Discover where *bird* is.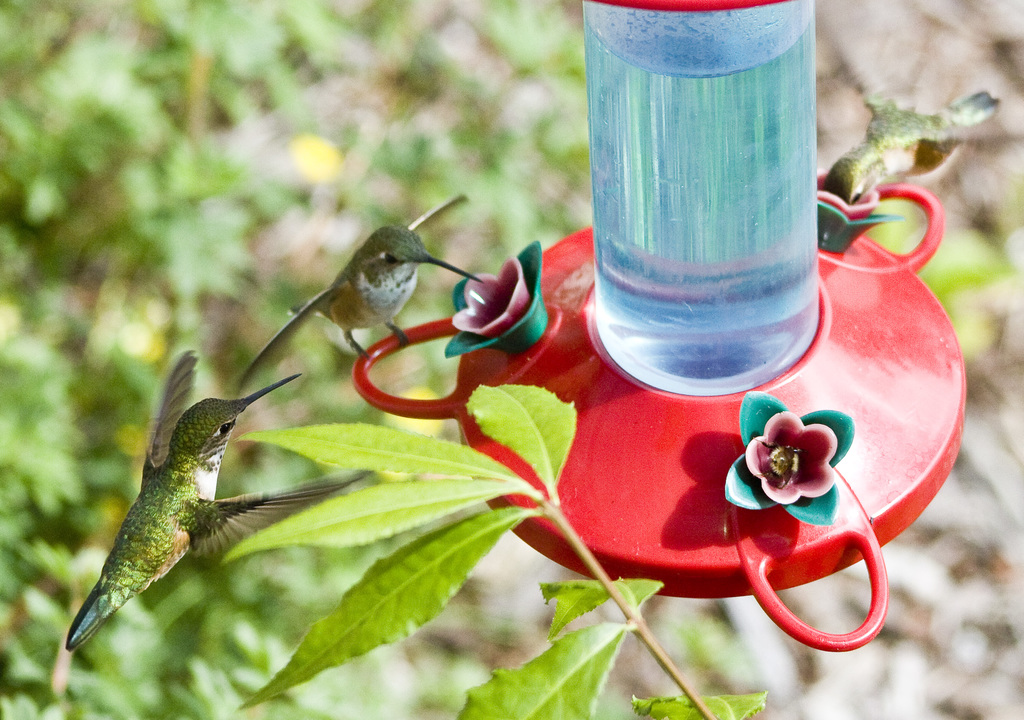
Discovered at left=239, top=186, right=483, bottom=394.
